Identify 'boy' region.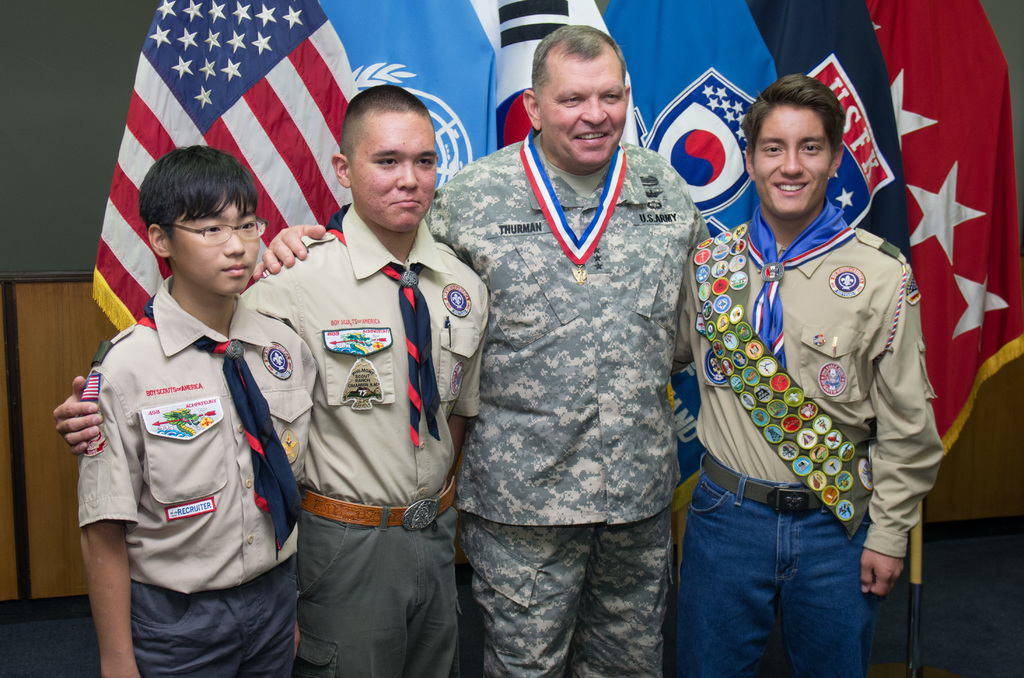
Region: <bbox>673, 72, 944, 675</bbox>.
